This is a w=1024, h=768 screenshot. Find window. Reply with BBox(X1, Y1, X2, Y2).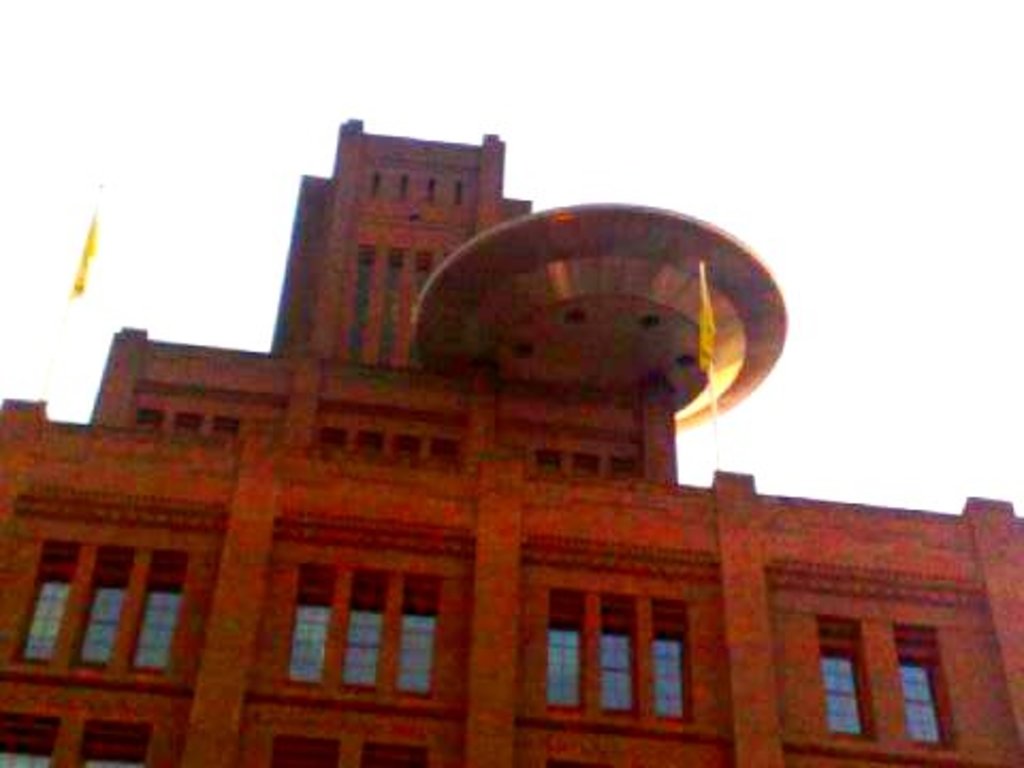
BBox(0, 719, 145, 766).
